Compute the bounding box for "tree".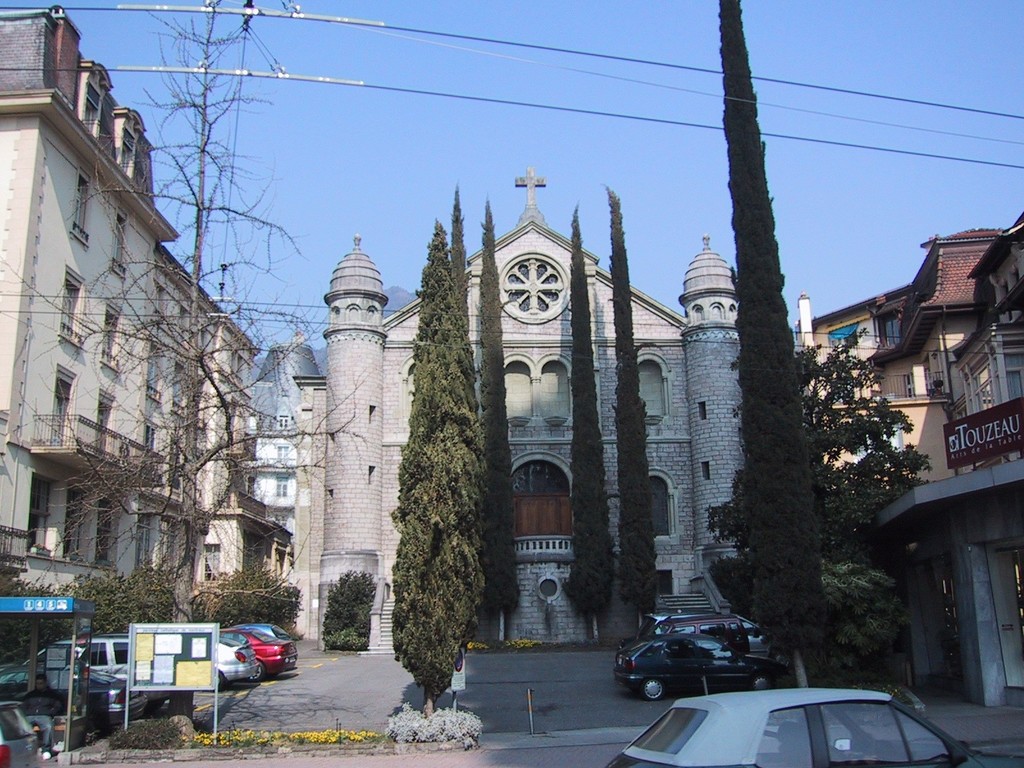
bbox=[470, 196, 524, 643].
